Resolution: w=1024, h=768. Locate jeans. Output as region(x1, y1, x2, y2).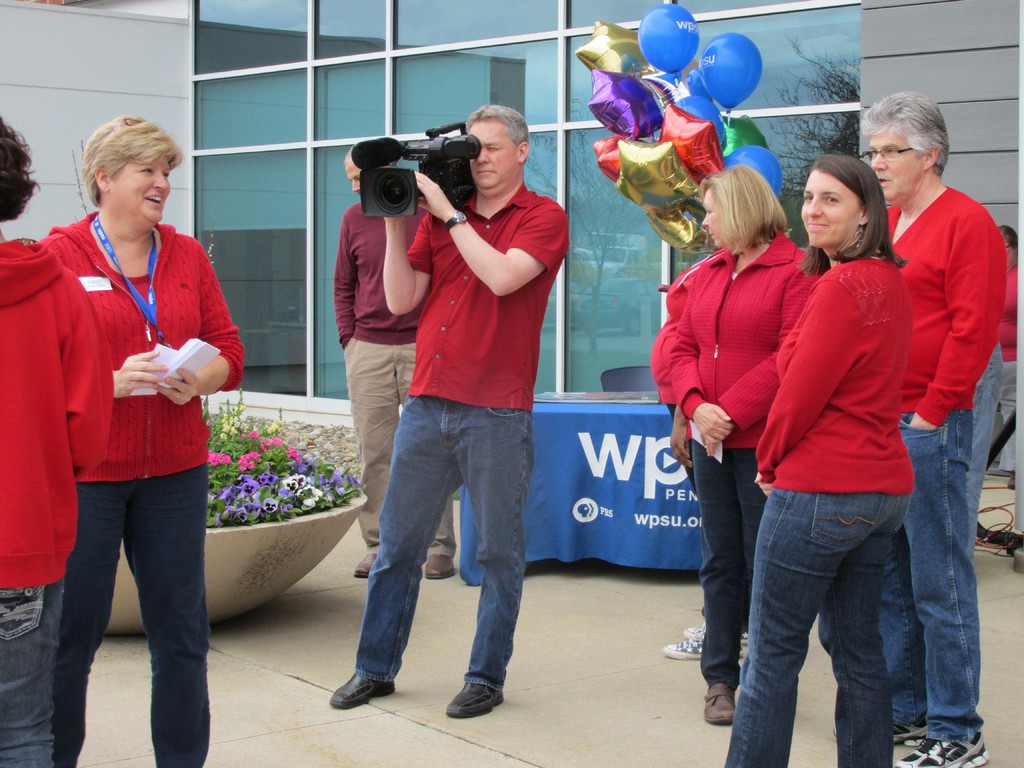
region(724, 490, 911, 767).
